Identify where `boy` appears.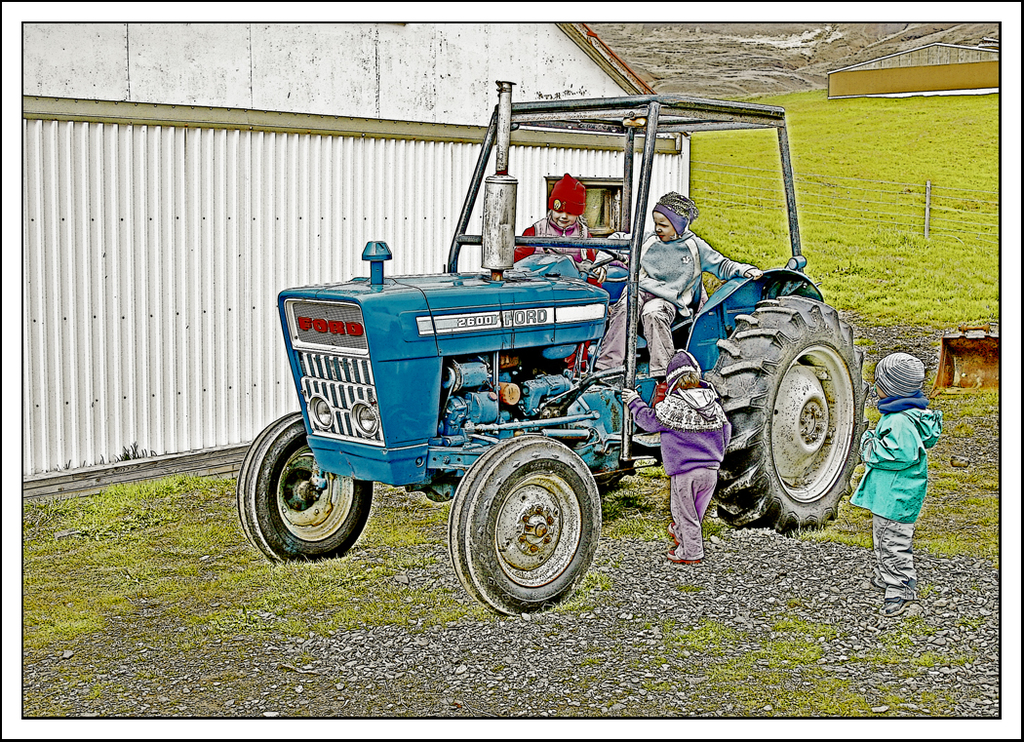
Appears at crop(583, 190, 760, 385).
